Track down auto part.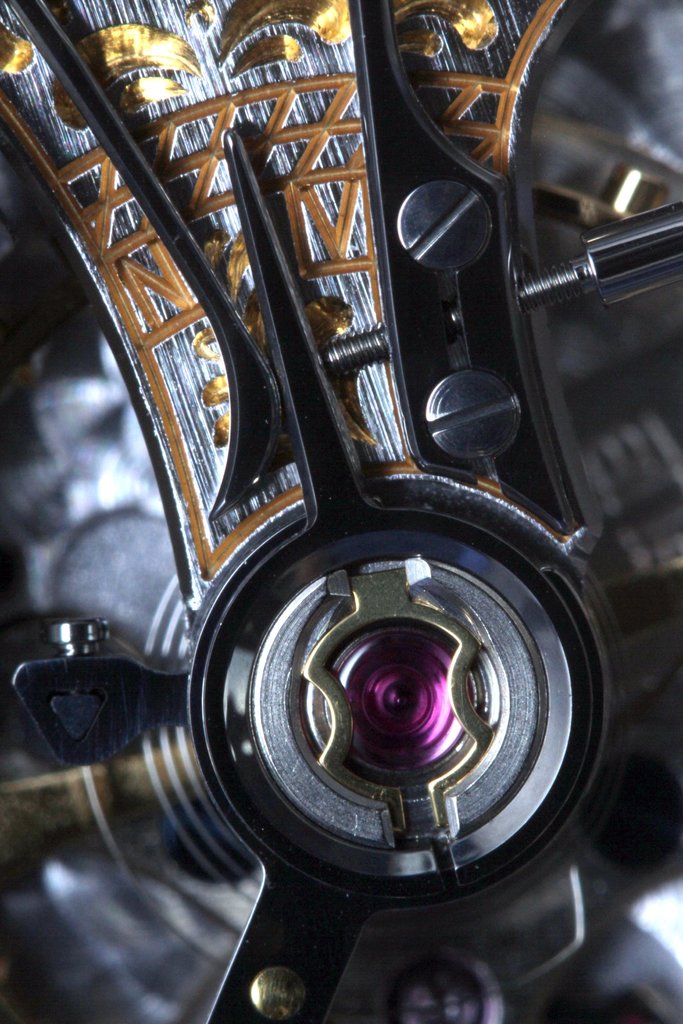
Tracked to 0, 0, 682, 1023.
